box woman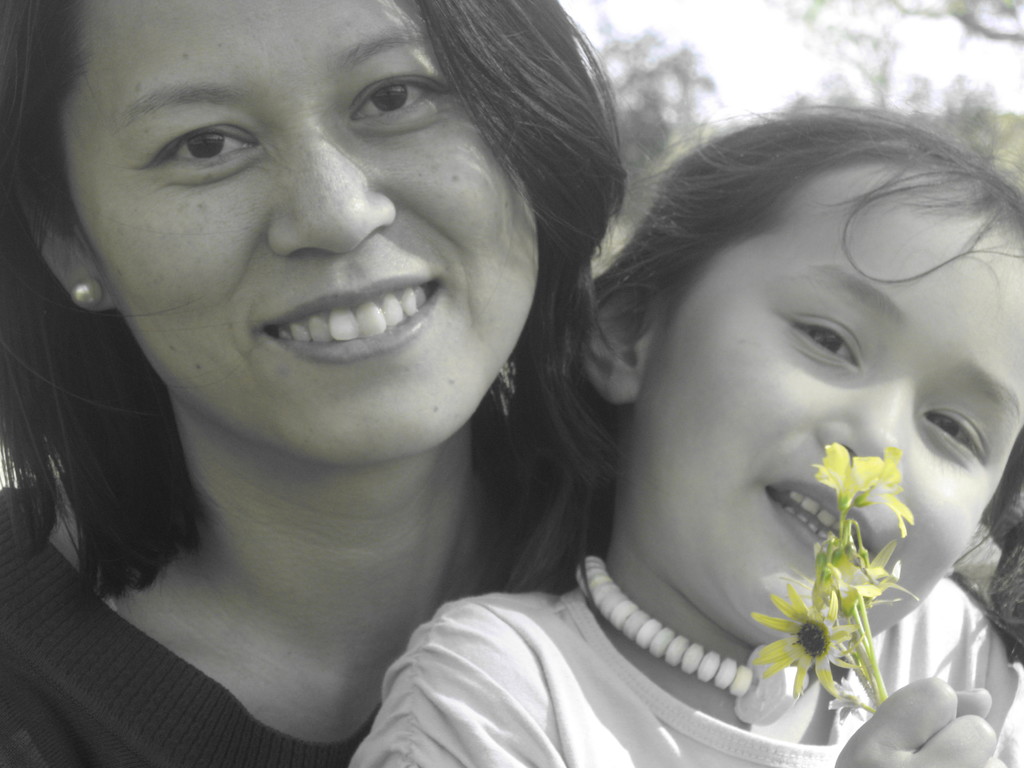
box=[0, 10, 772, 767]
